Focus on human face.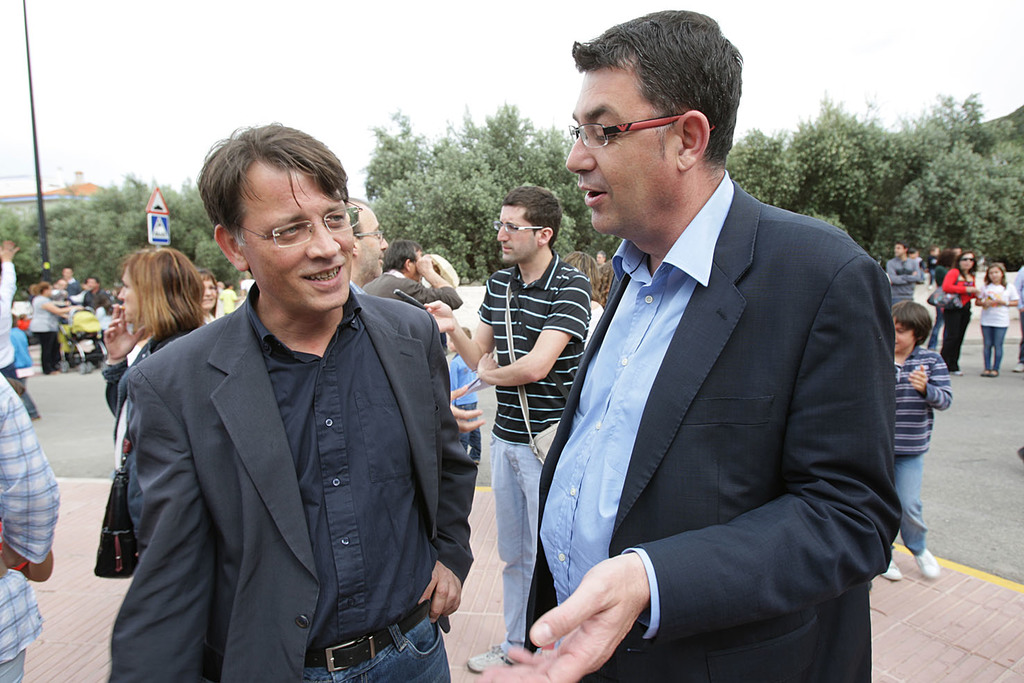
Focused at 18 315 31 340.
